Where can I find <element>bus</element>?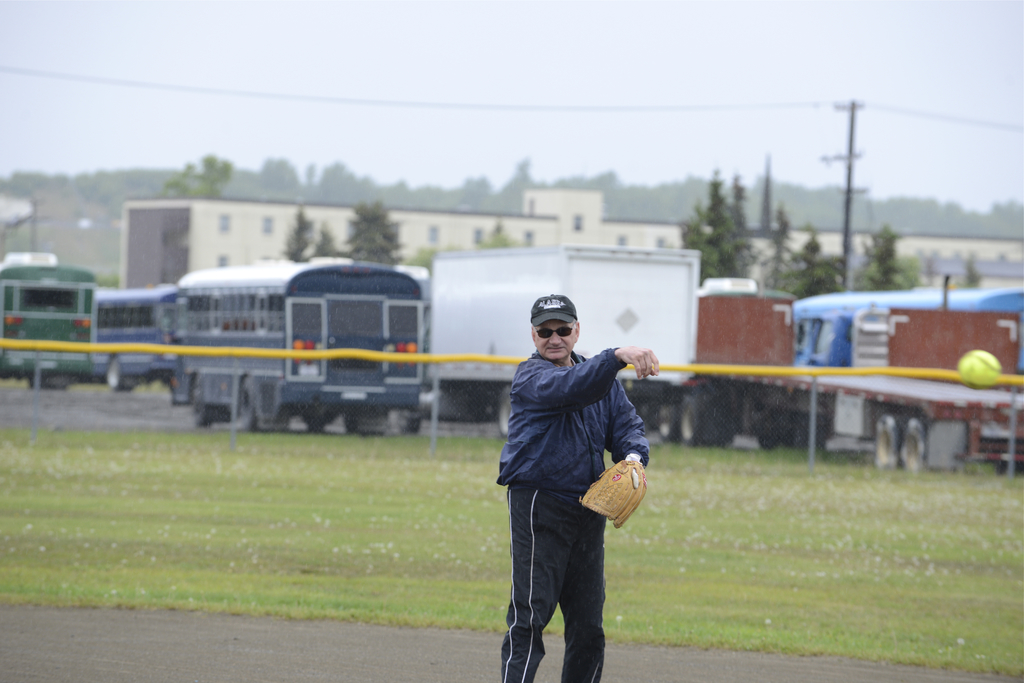
You can find it at select_region(94, 282, 175, 388).
